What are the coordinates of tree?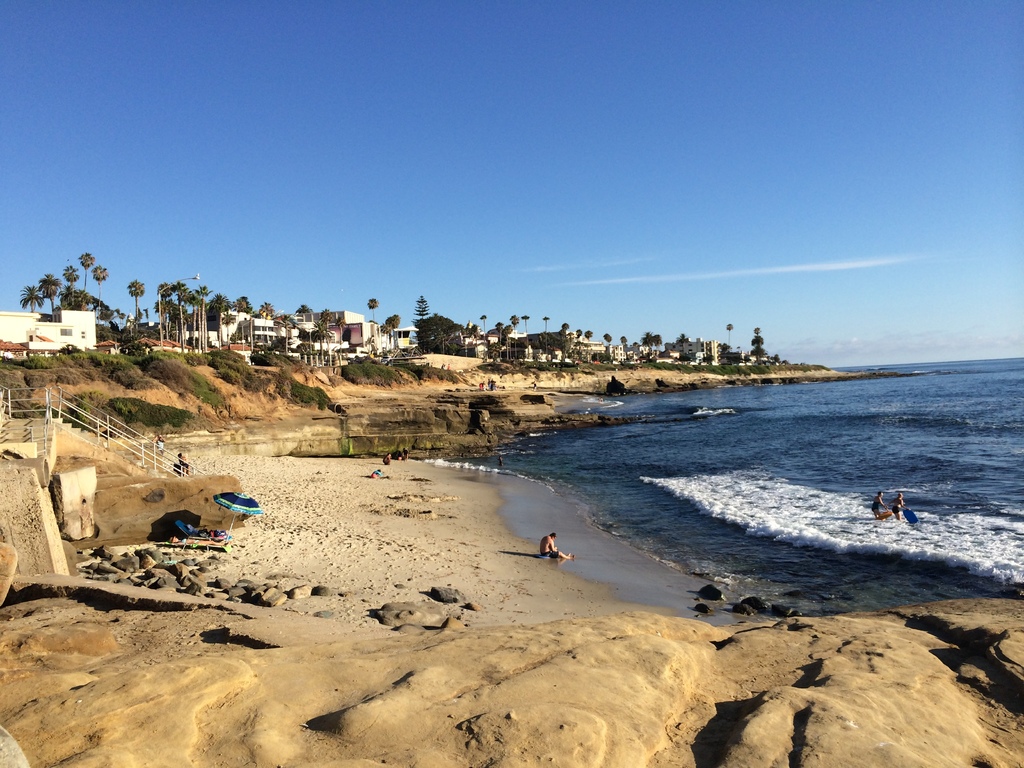
x1=365 y1=297 x2=380 y2=323.
